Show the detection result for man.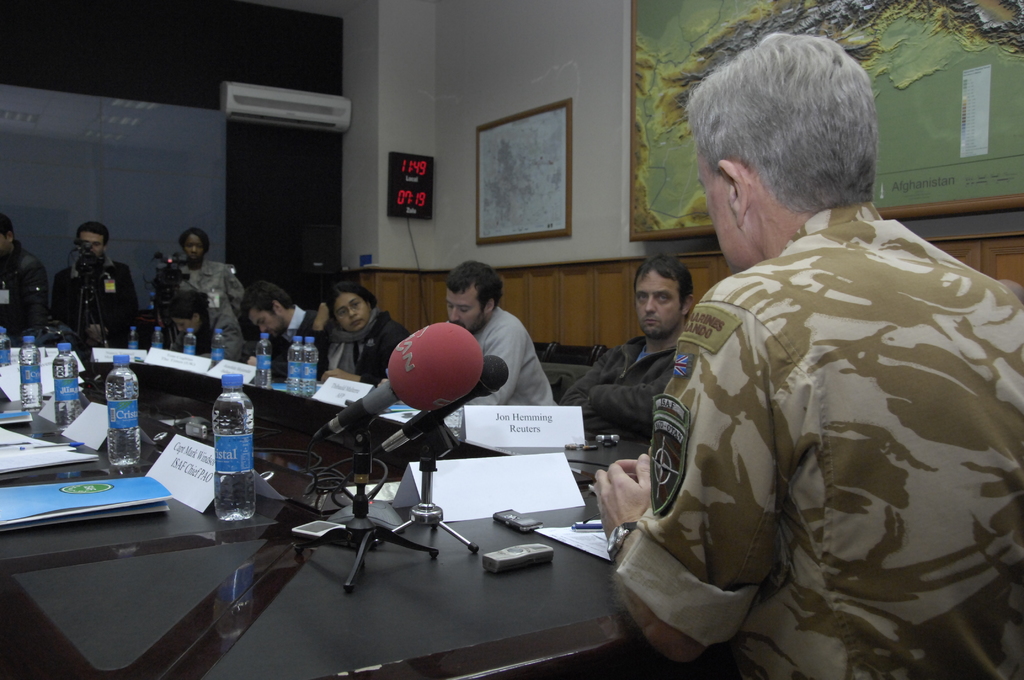
[442,255,556,407].
